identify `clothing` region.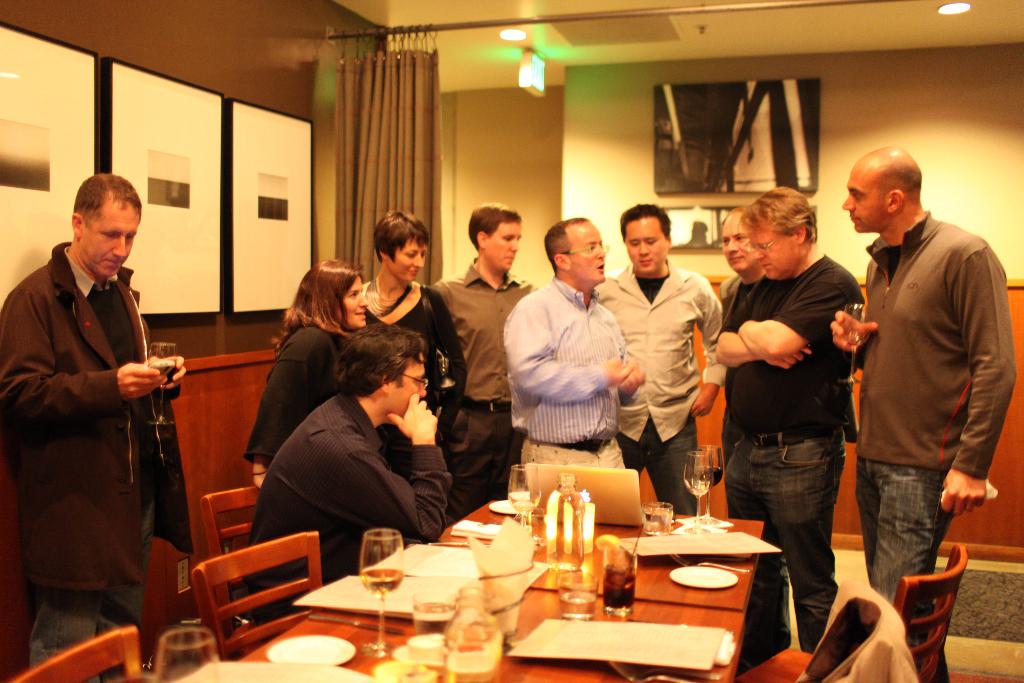
Region: [x1=358, y1=281, x2=458, y2=432].
